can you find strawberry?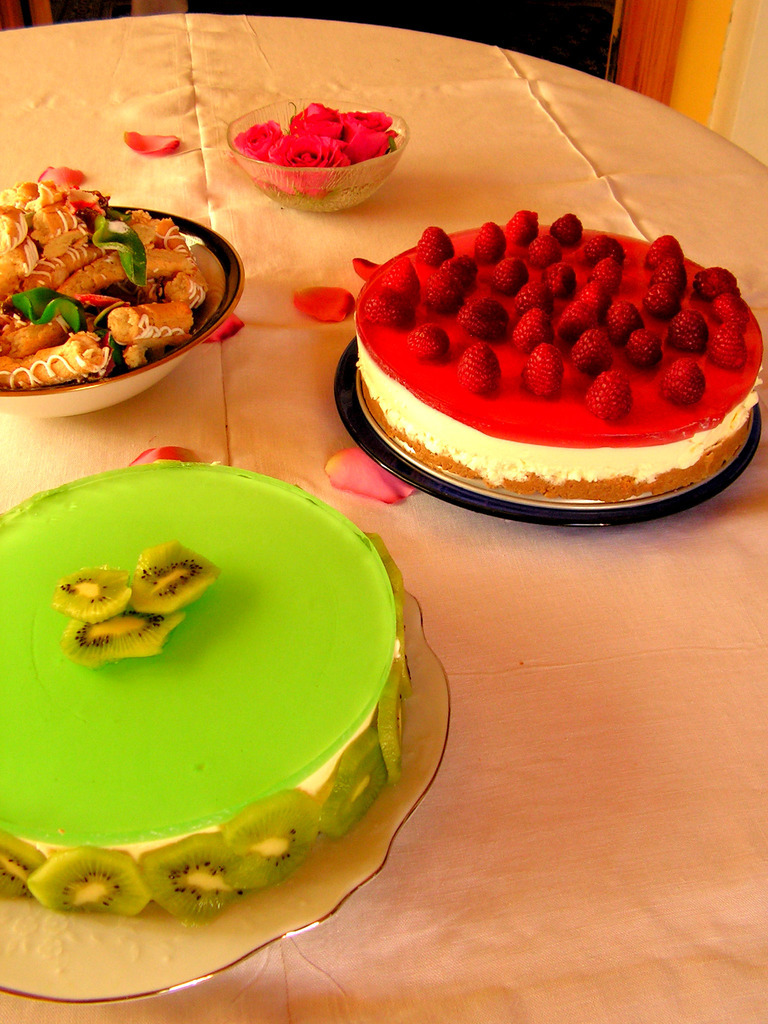
Yes, bounding box: <bbox>458, 300, 512, 338</bbox>.
